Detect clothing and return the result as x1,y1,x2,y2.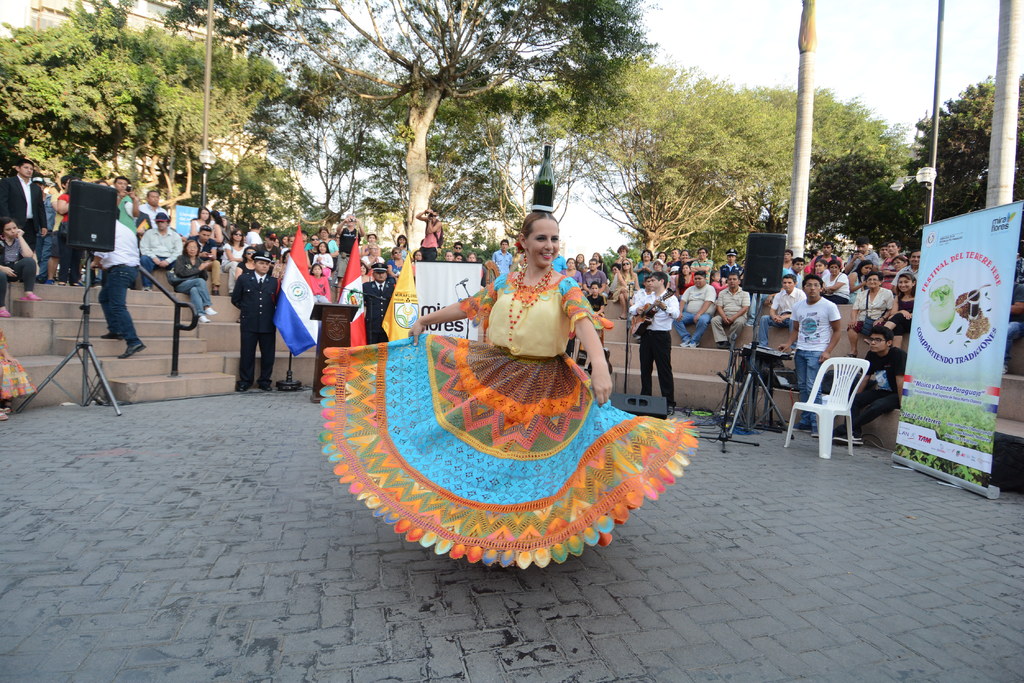
830,336,909,435.
